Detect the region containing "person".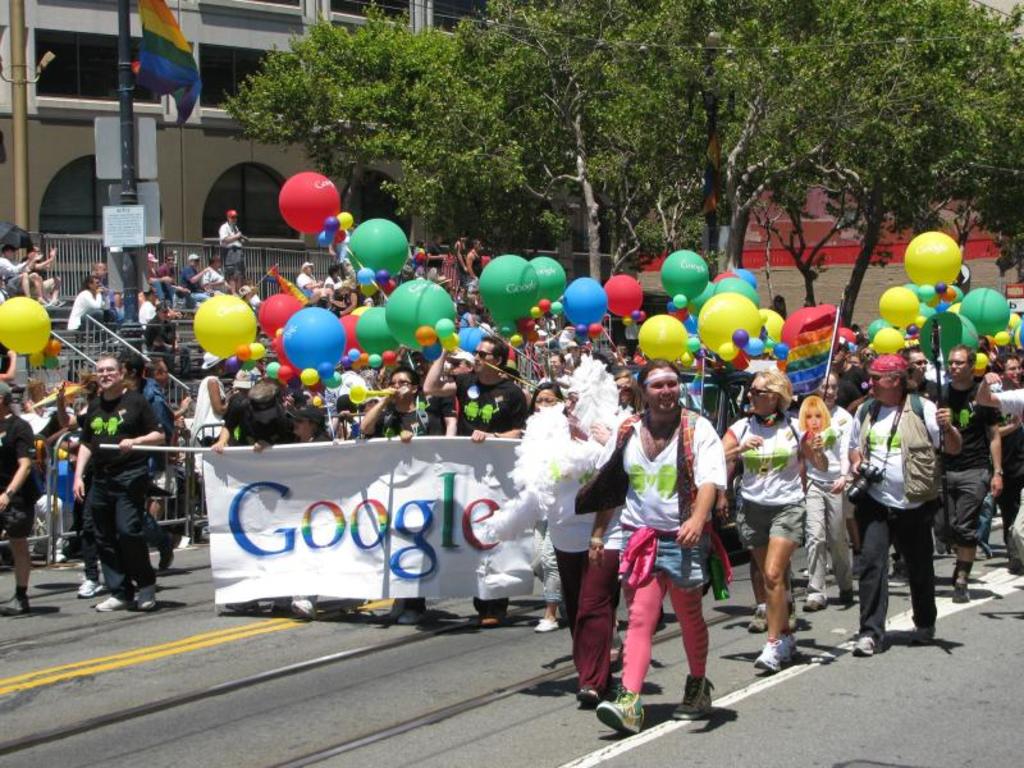
<box>808,374,854,605</box>.
